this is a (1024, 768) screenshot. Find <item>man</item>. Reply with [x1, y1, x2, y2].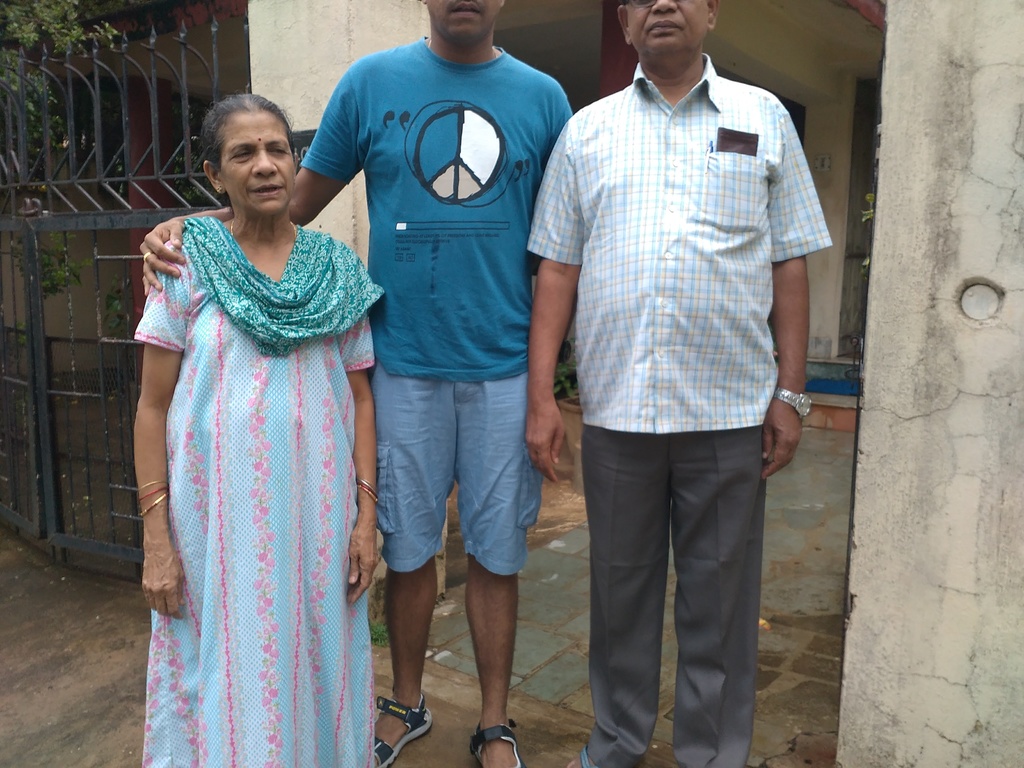
[491, 0, 817, 733].
